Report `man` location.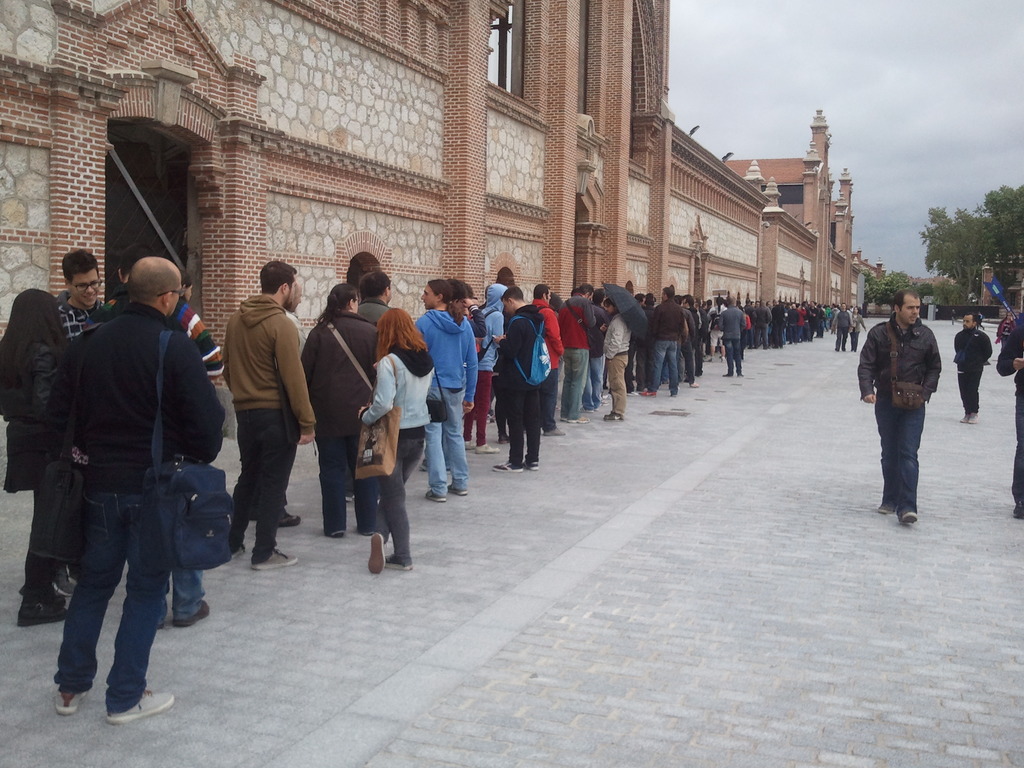
Report: locate(953, 311, 990, 423).
